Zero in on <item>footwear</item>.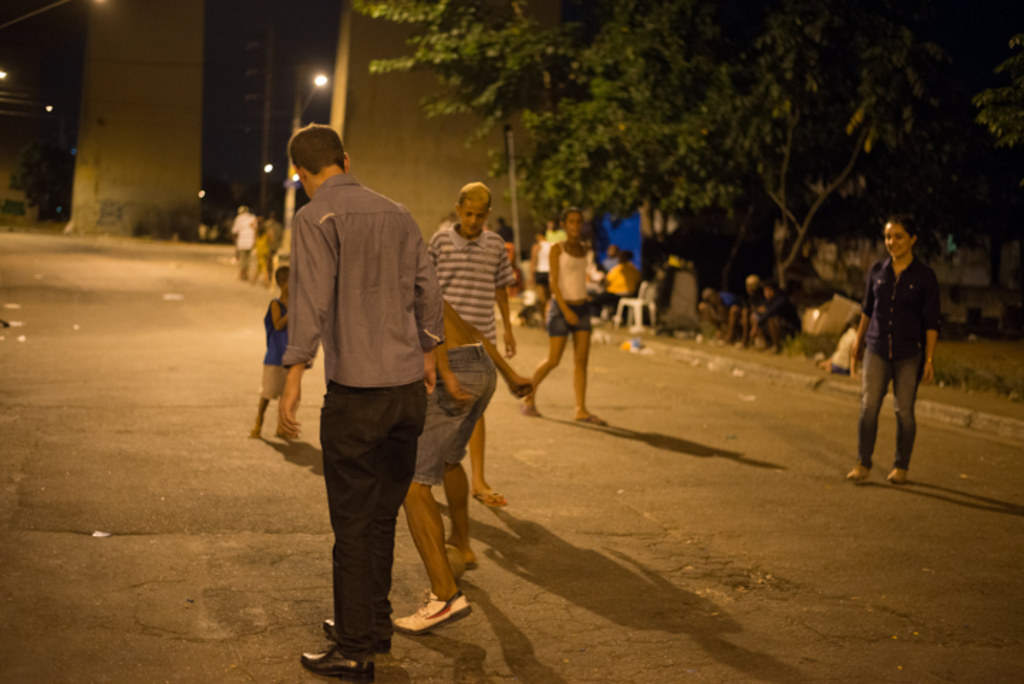
Zeroed in: [left=388, top=589, right=471, bottom=640].
